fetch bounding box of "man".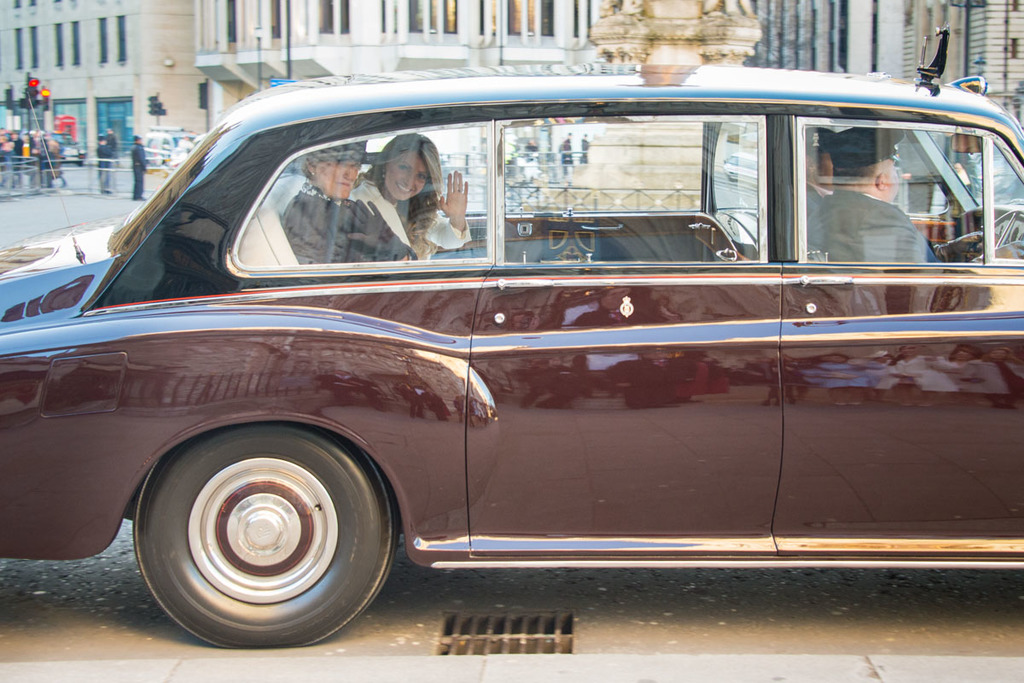
Bbox: [left=95, top=134, right=111, bottom=194].
